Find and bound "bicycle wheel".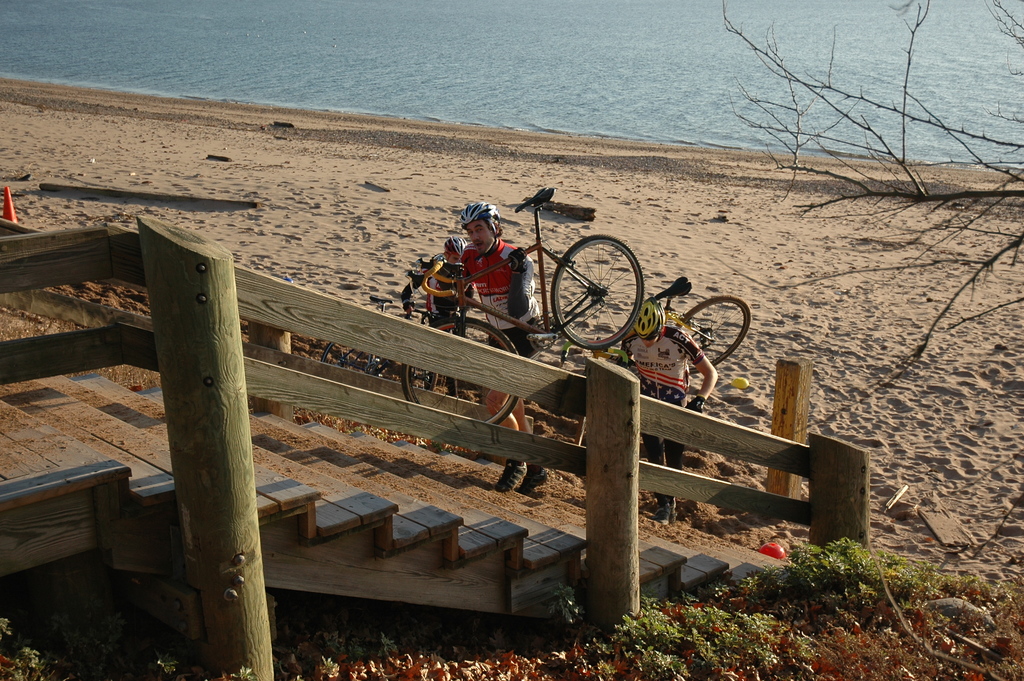
Bound: detection(317, 341, 371, 379).
